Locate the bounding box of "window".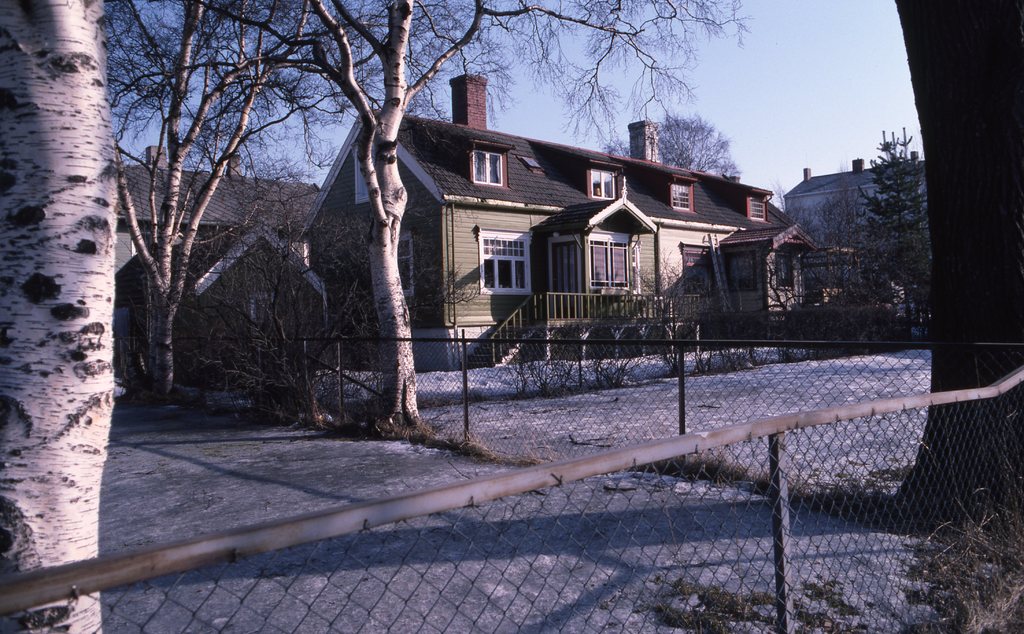
Bounding box: <region>671, 186, 692, 215</region>.
